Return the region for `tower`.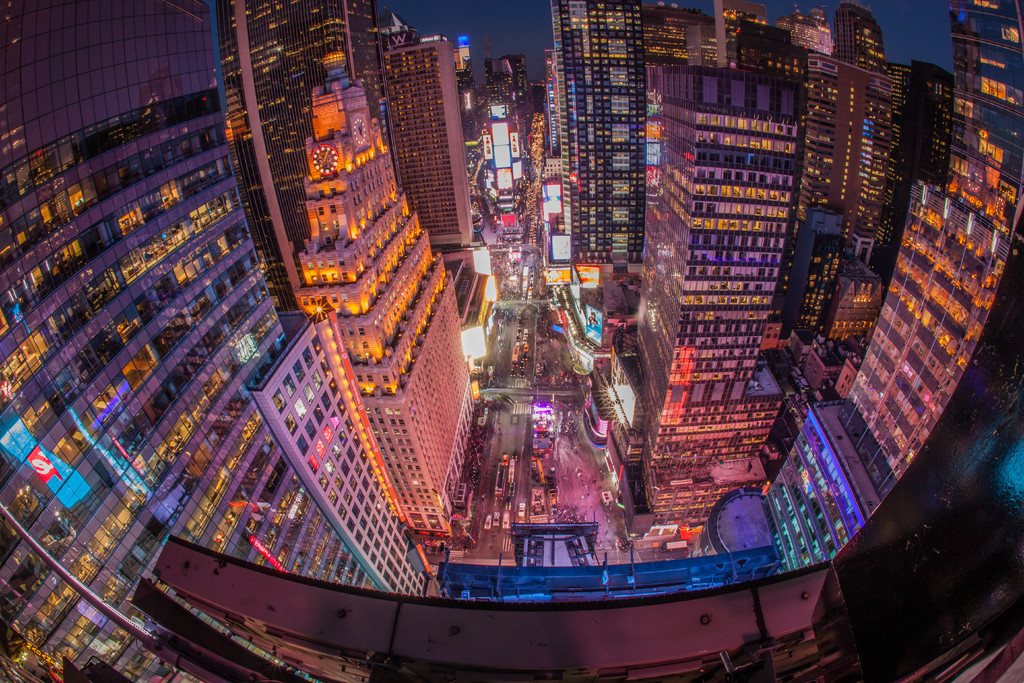
region(1, 0, 1023, 682).
